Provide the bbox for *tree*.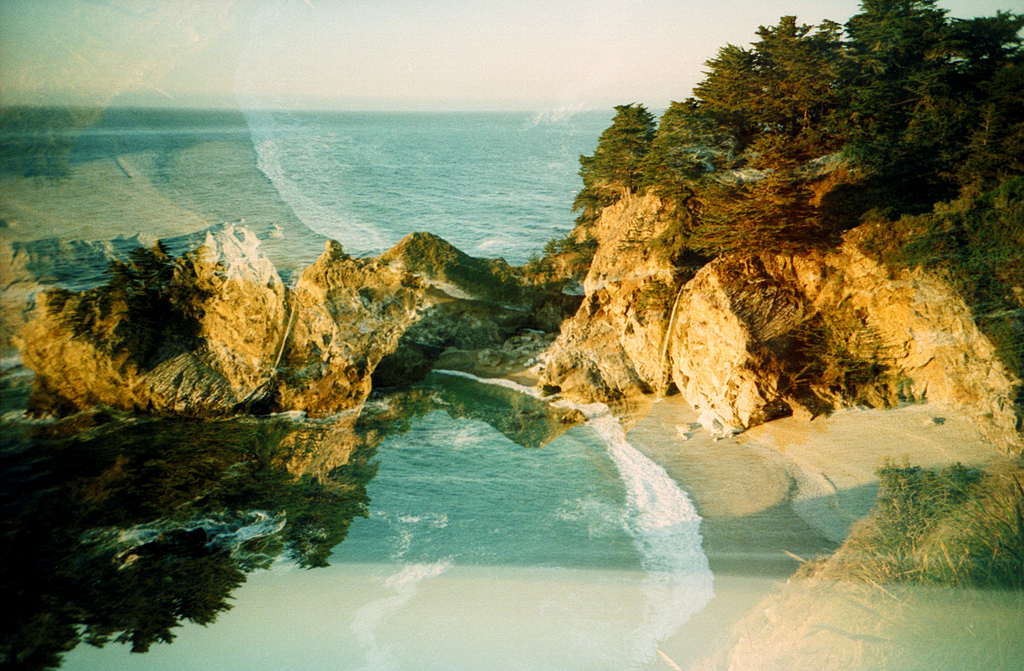
select_region(685, 42, 764, 144).
